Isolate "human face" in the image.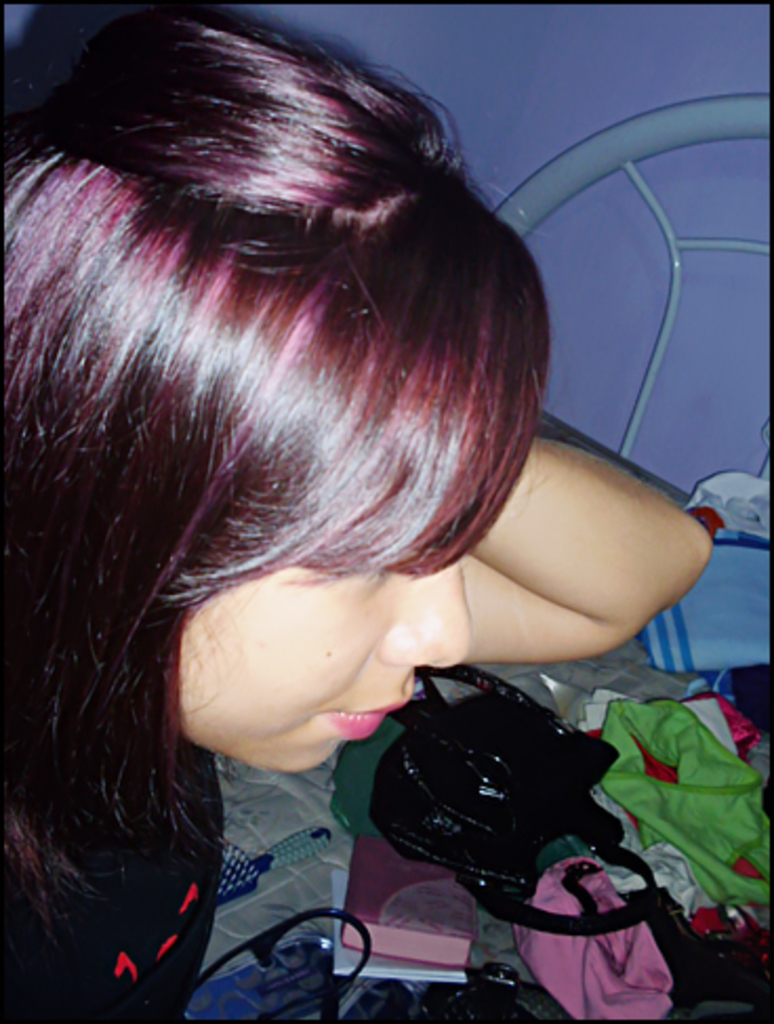
Isolated region: 181,564,471,770.
